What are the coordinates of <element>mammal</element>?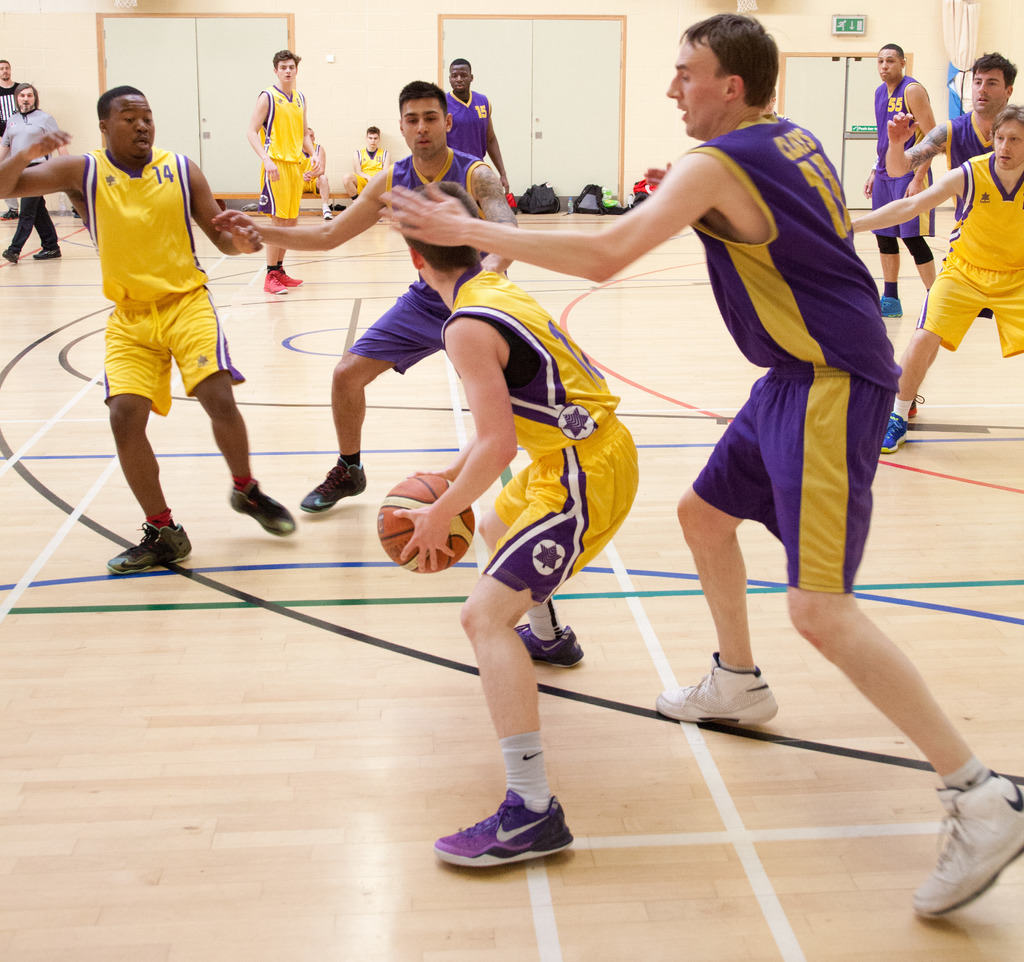
select_region(441, 56, 509, 190).
